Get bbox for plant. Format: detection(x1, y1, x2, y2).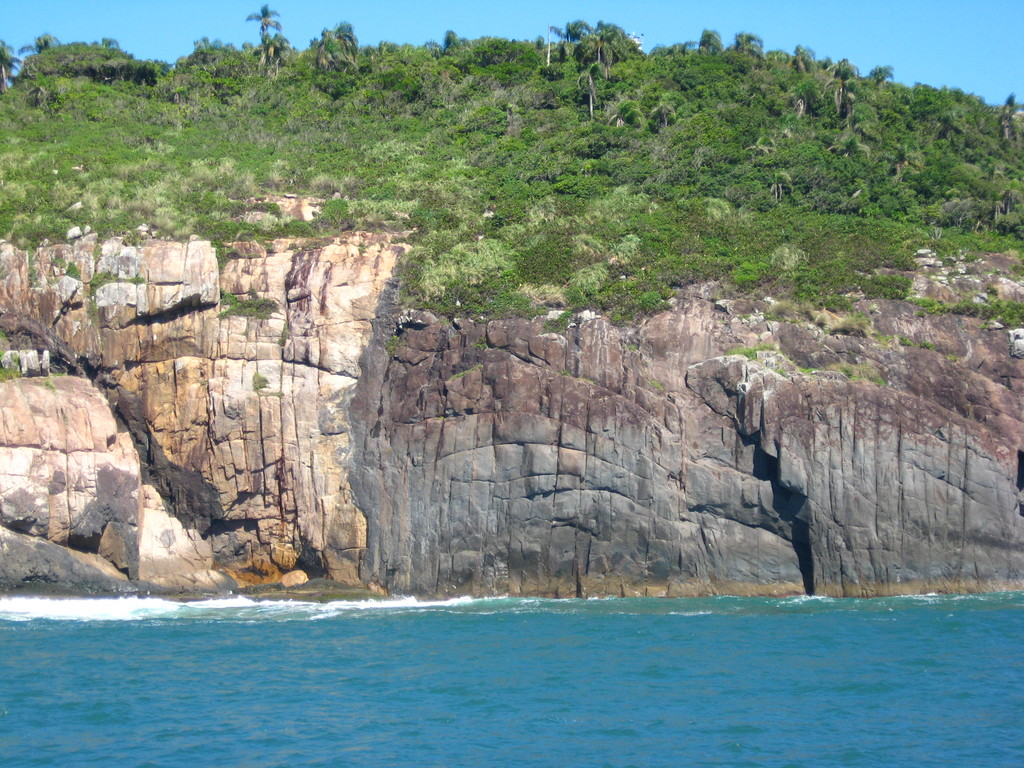
detection(279, 323, 291, 346).
